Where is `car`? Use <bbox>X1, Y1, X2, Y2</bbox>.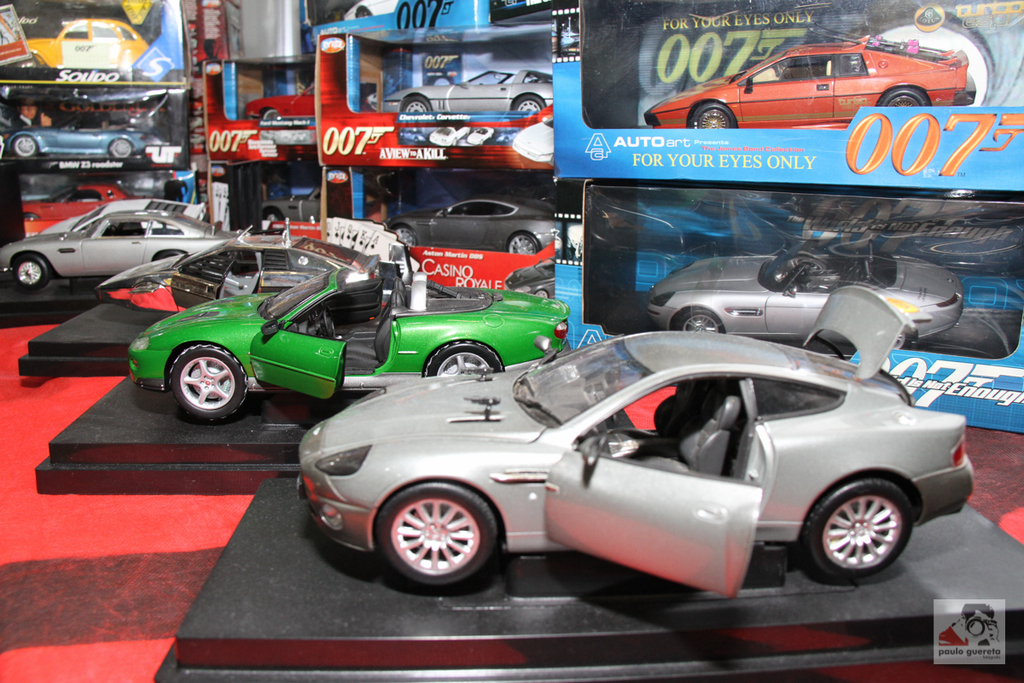
<bbox>129, 253, 567, 419</bbox>.
